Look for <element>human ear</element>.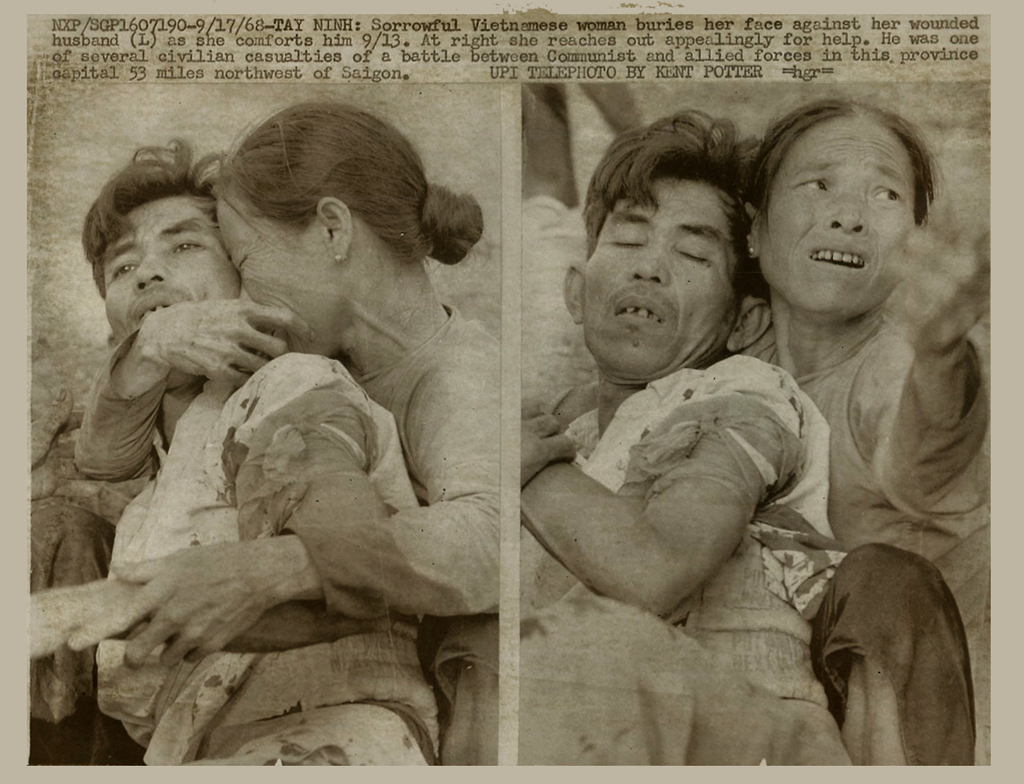
Found: [743,203,757,254].
